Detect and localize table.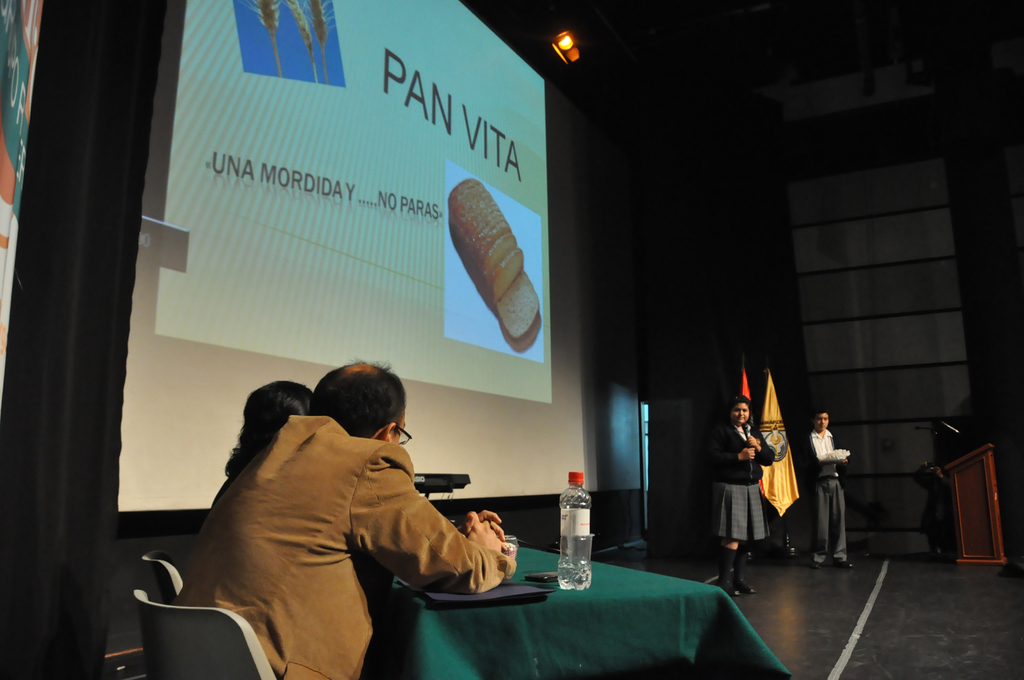
Localized at BBox(361, 520, 788, 672).
